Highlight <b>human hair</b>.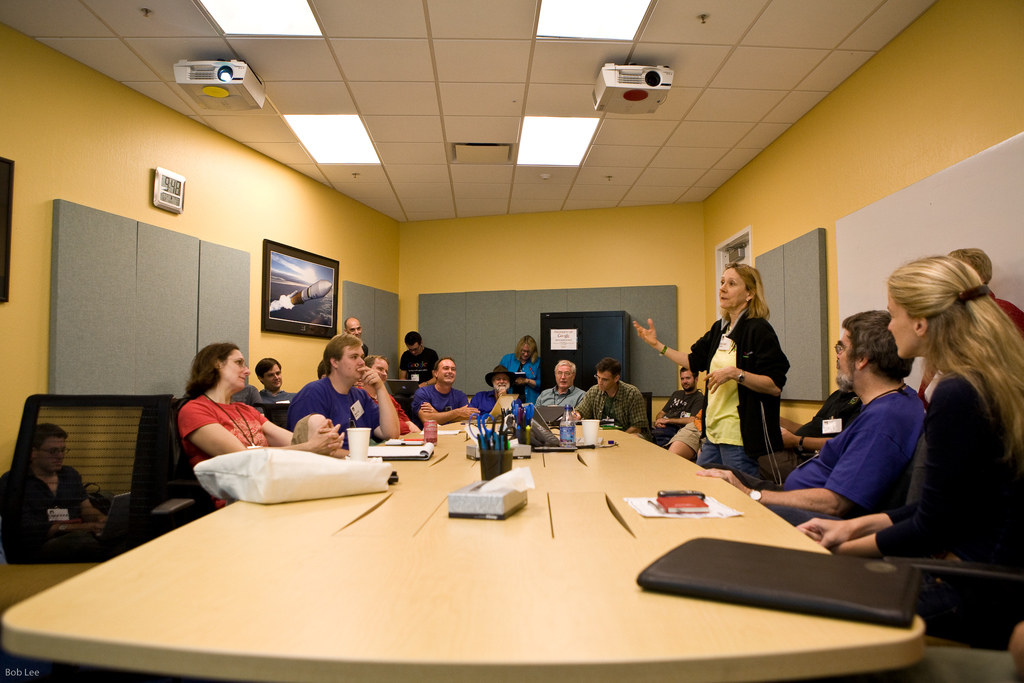
Highlighted region: 323,336,366,374.
